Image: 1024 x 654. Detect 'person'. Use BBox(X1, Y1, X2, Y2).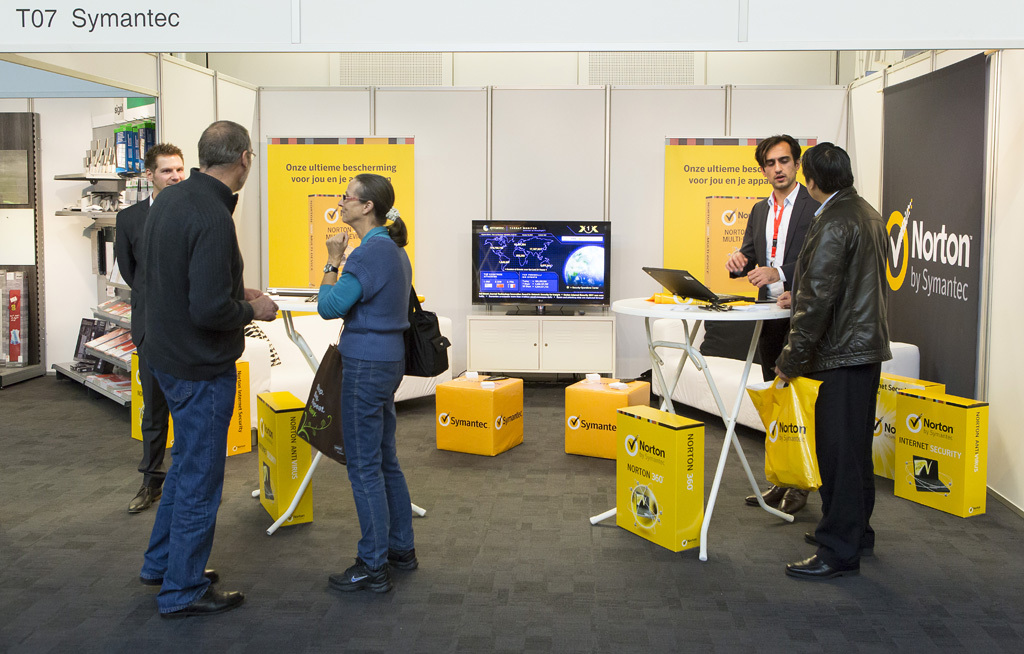
BBox(723, 131, 823, 520).
